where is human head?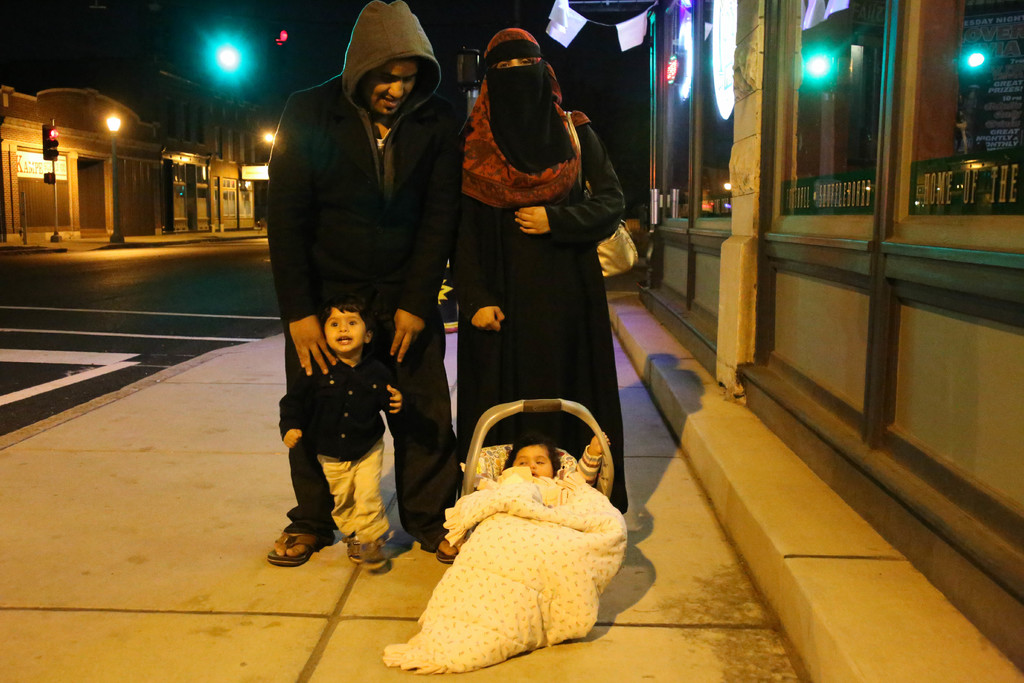
detection(298, 295, 380, 364).
